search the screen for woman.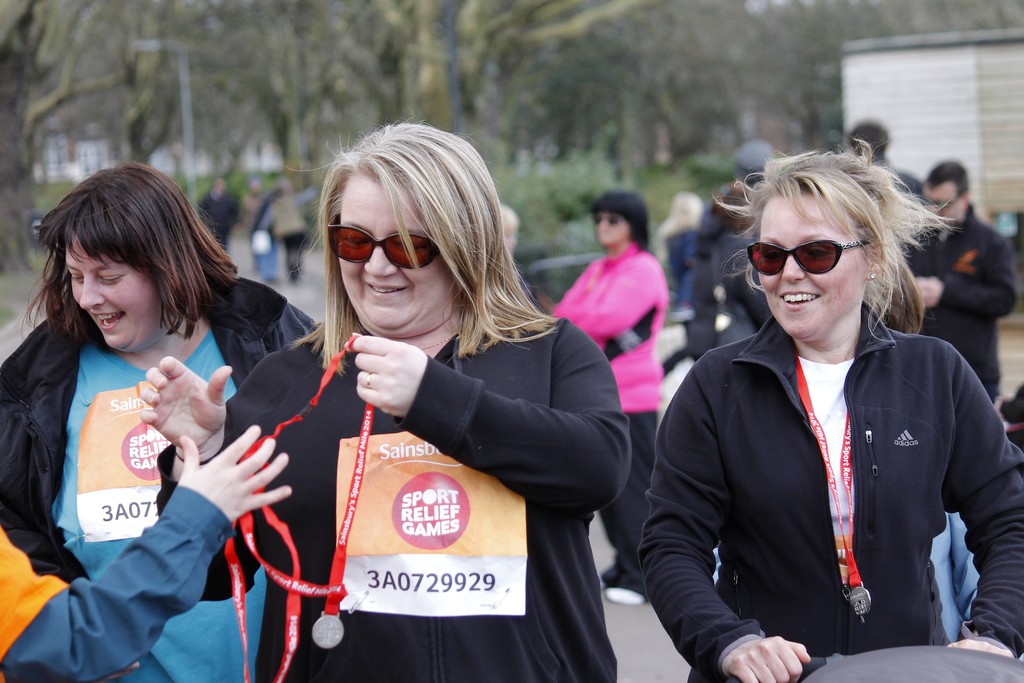
Found at x1=137, y1=109, x2=630, y2=682.
